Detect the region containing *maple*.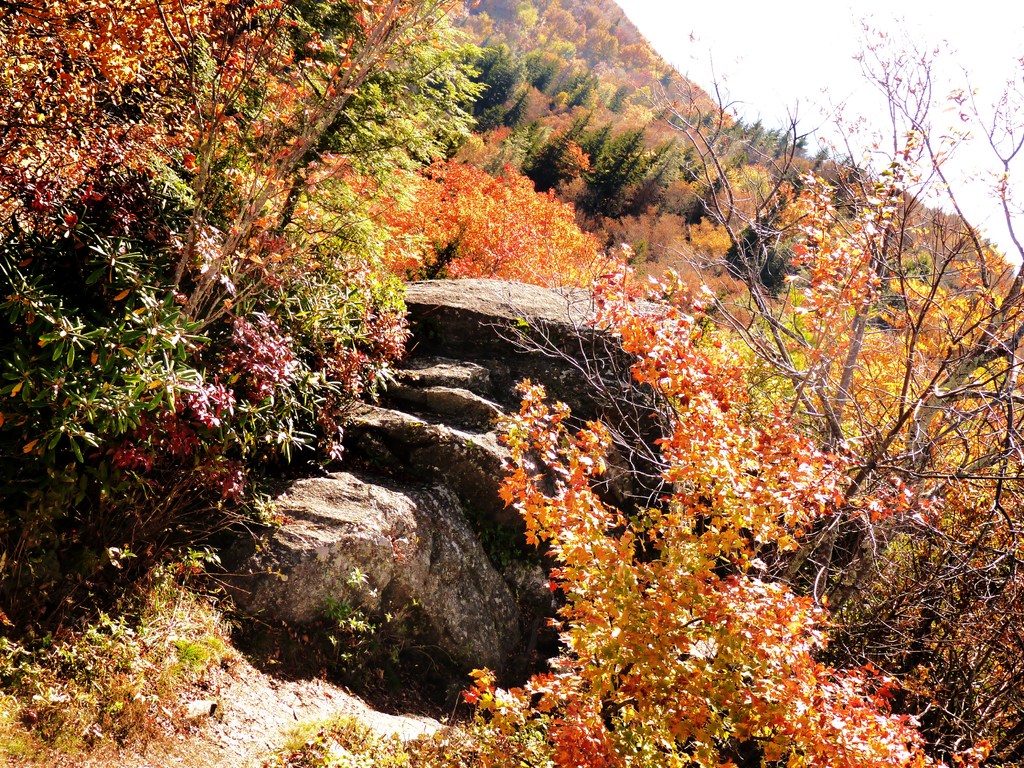
locate(521, 527, 540, 547).
